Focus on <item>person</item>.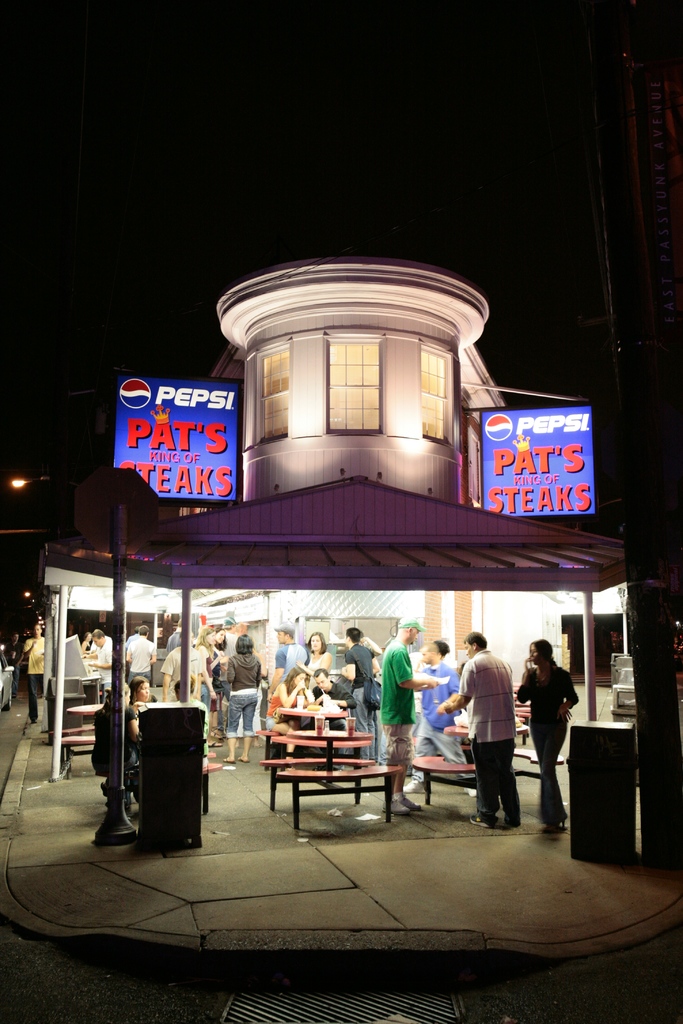
Focused at bbox=[296, 631, 338, 689].
